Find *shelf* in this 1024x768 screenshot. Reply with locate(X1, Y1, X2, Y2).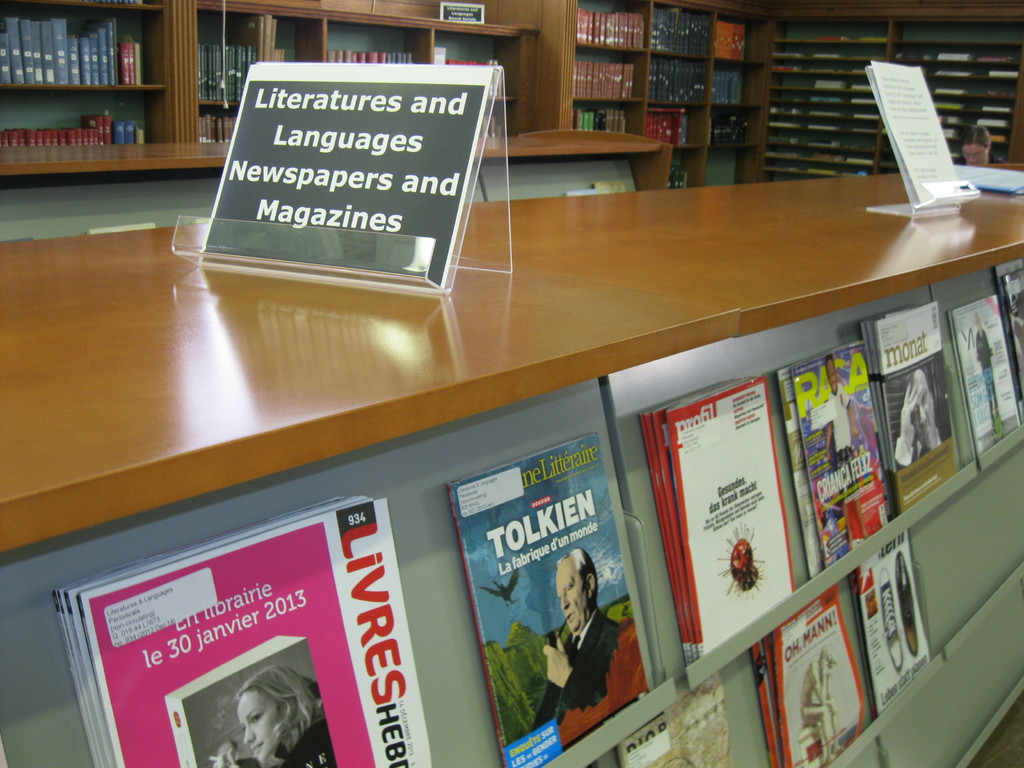
locate(0, 148, 1023, 767).
